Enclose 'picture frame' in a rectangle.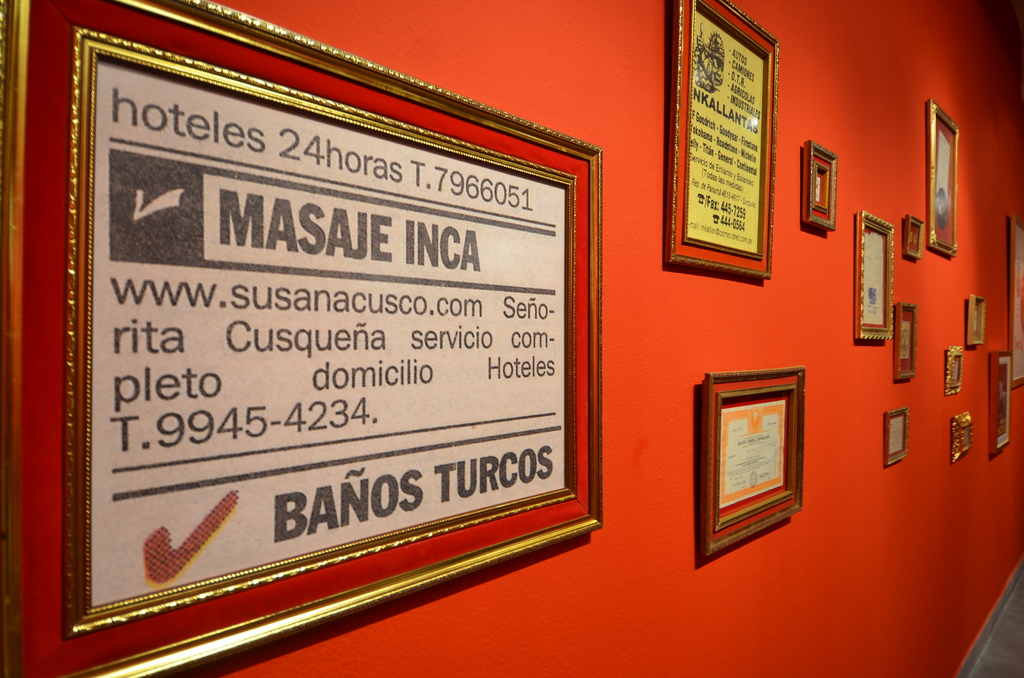
986 348 1012 454.
